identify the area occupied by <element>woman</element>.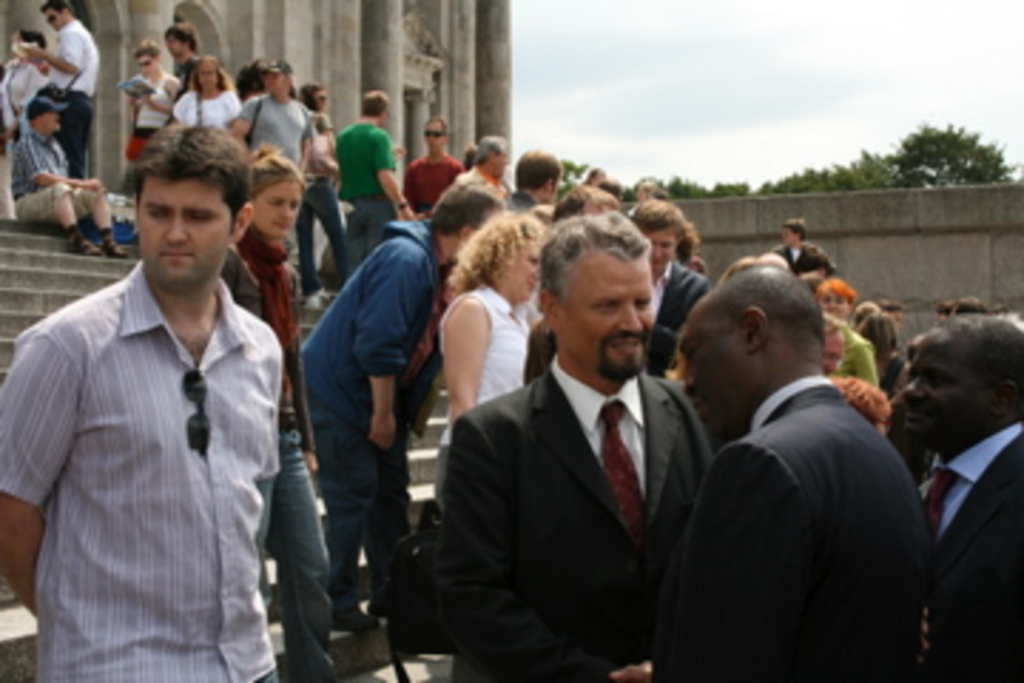
Area: 816,276,879,378.
